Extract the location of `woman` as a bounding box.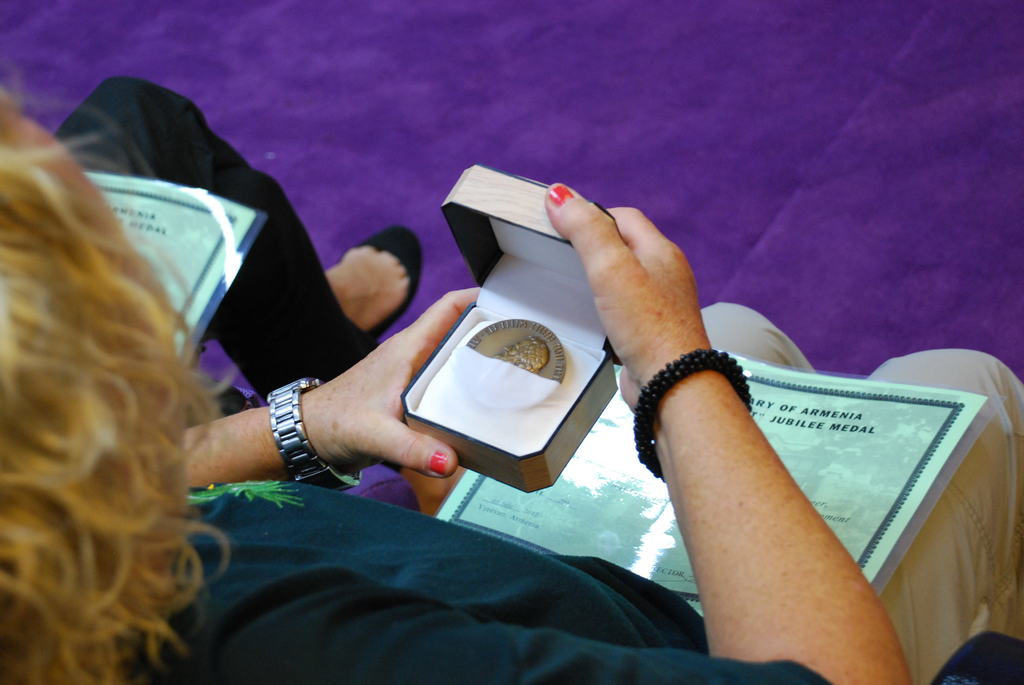
[x1=0, y1=79, x2=420, y2=402].
